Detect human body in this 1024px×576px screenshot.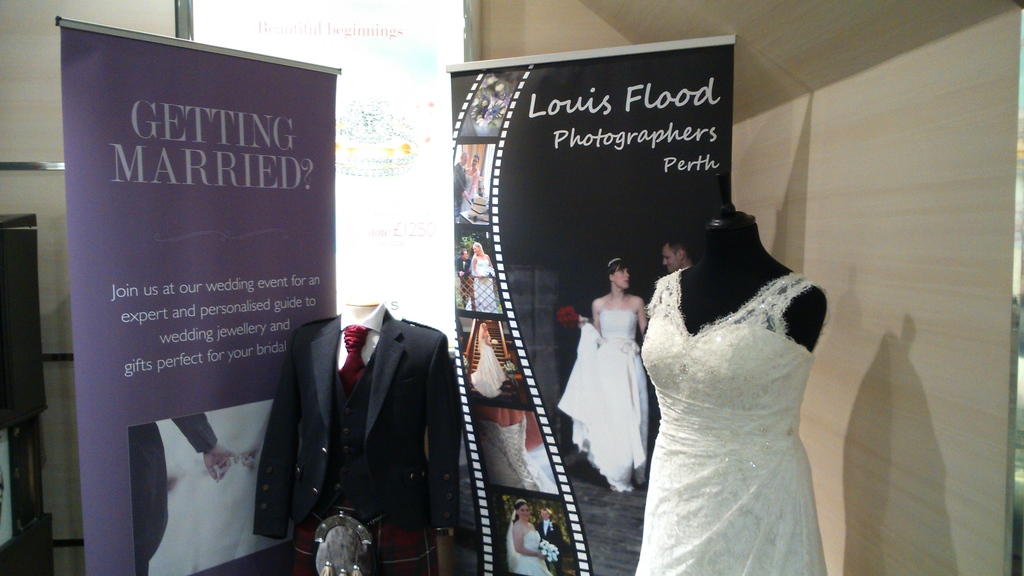
Detection: bbox=[578, 255, 650, 493].
